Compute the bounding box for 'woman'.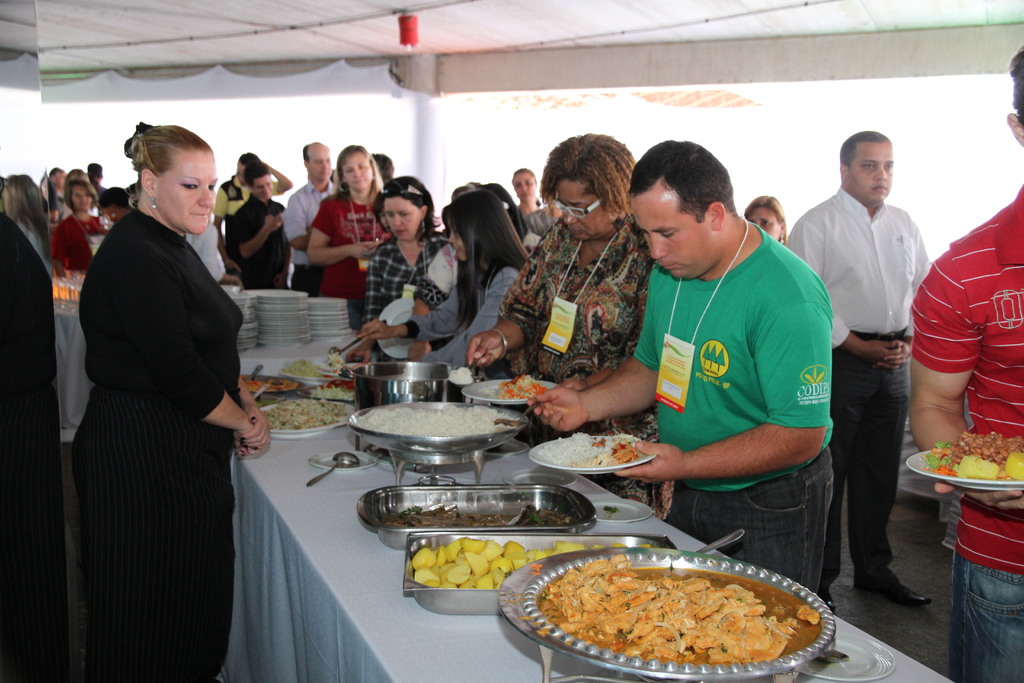
[left=60, top=106, right=267, bottom=682].
